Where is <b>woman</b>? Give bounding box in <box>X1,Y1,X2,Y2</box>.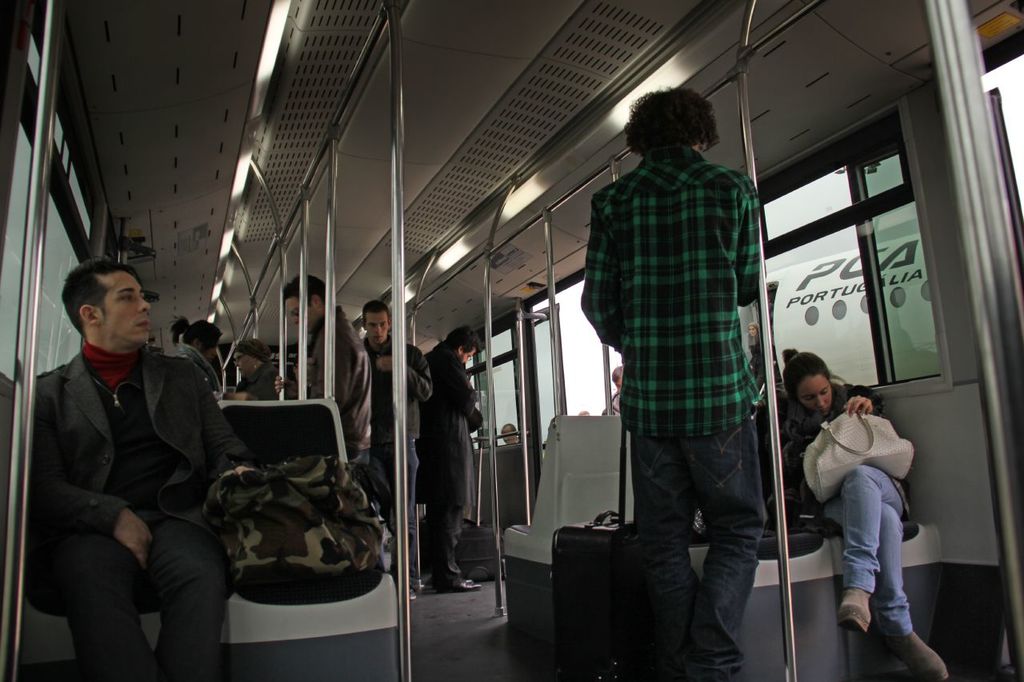
<box>229,338,287,405</box>.
